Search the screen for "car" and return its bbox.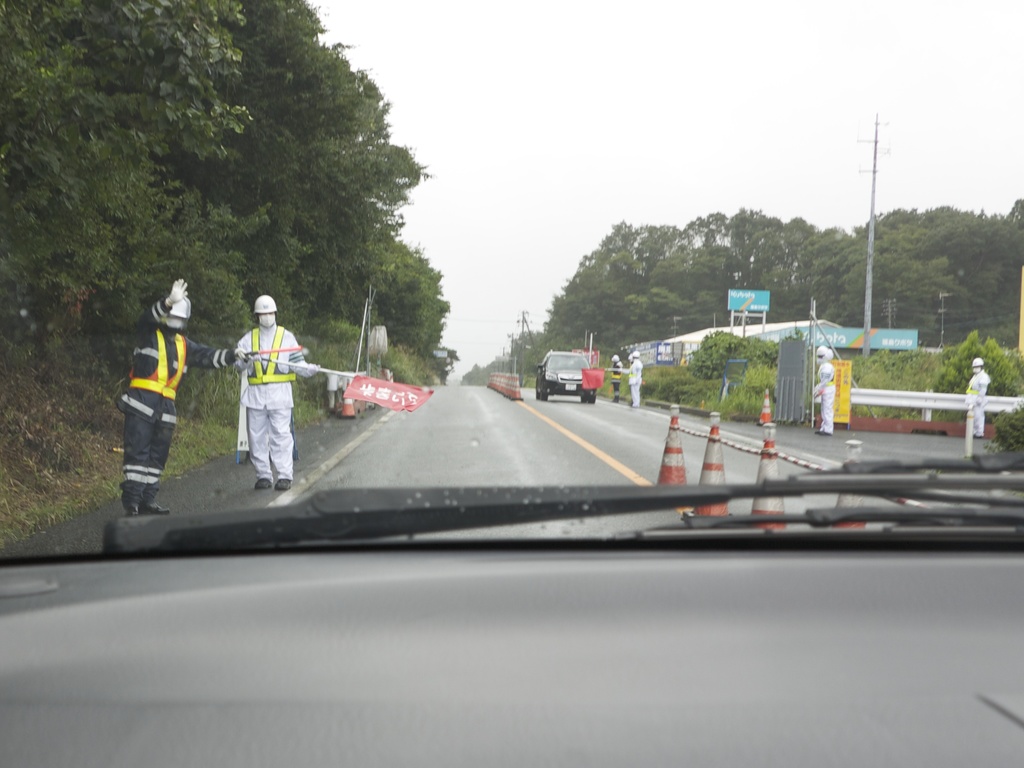
Found: (left=0, top=0, right=1023, bottom=767).
